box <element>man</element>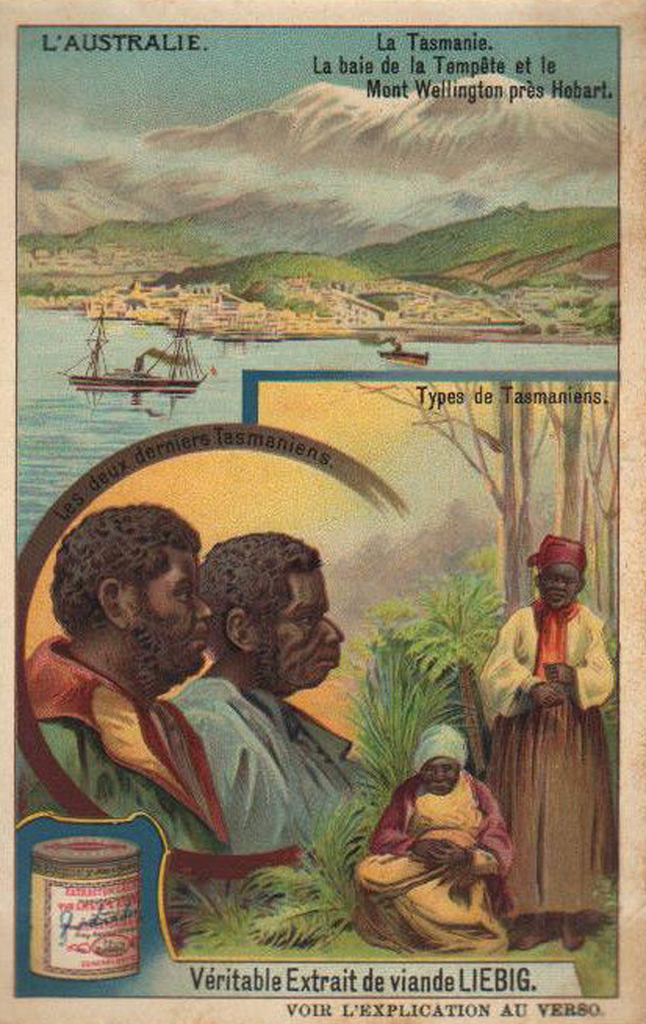
[168,527,365,860]
